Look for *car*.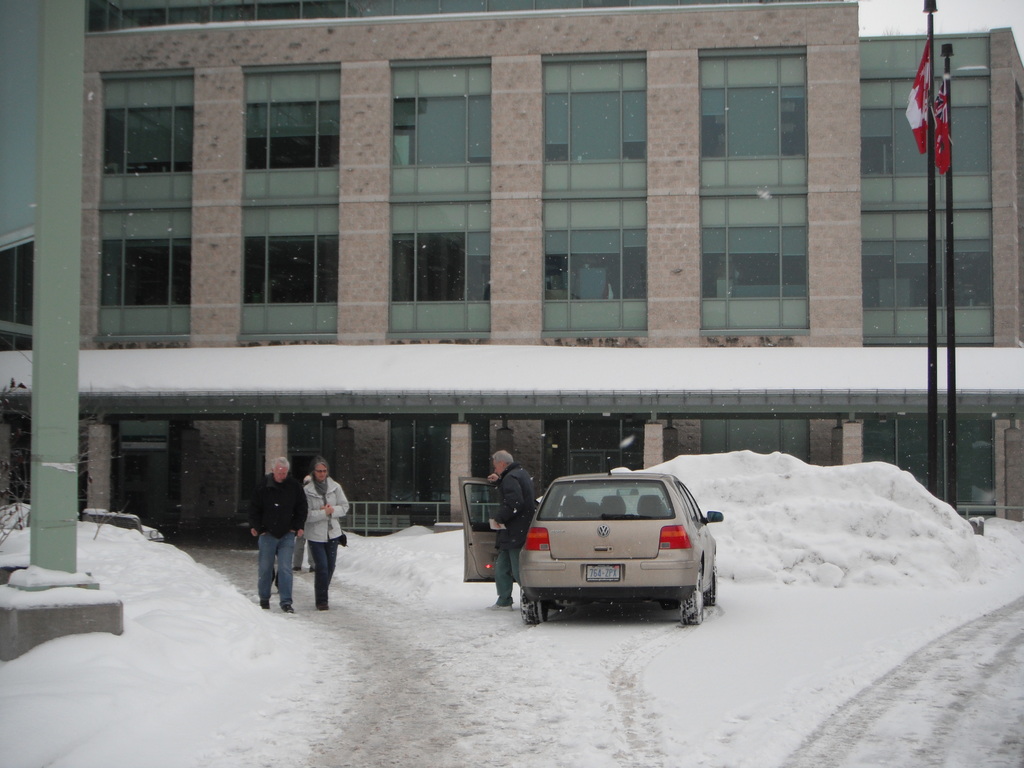
Found: BBox(460, 470, 719, 620).
